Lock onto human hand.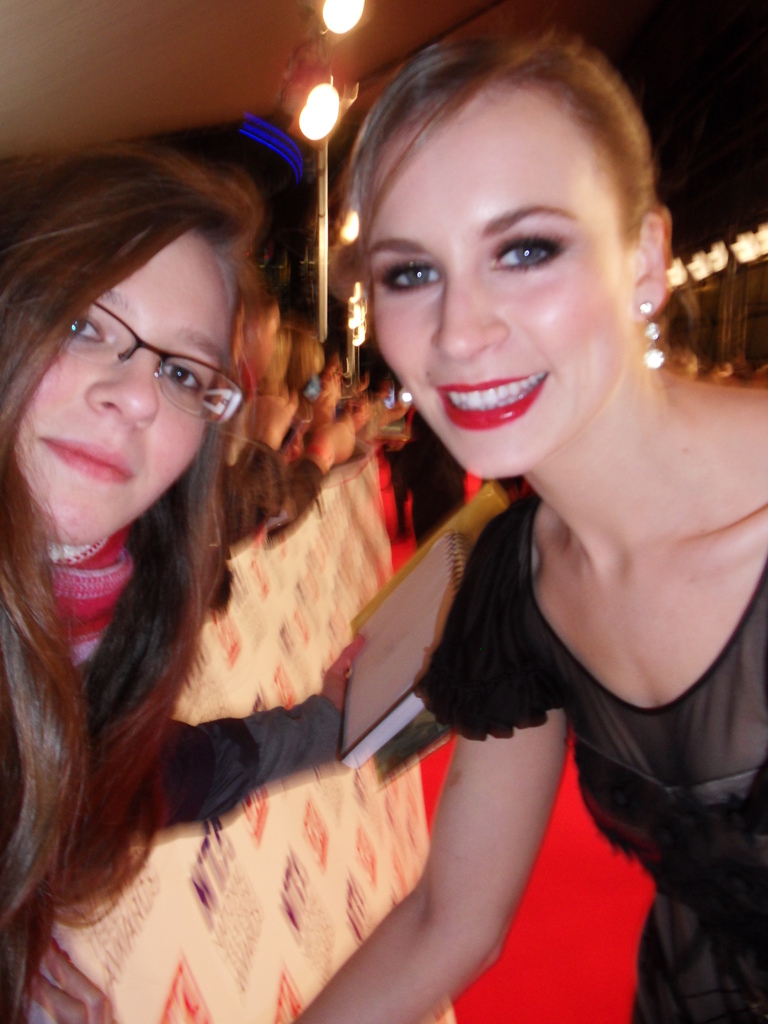
Locked: <bbox>321, 641, 362, 714</bbox>.
